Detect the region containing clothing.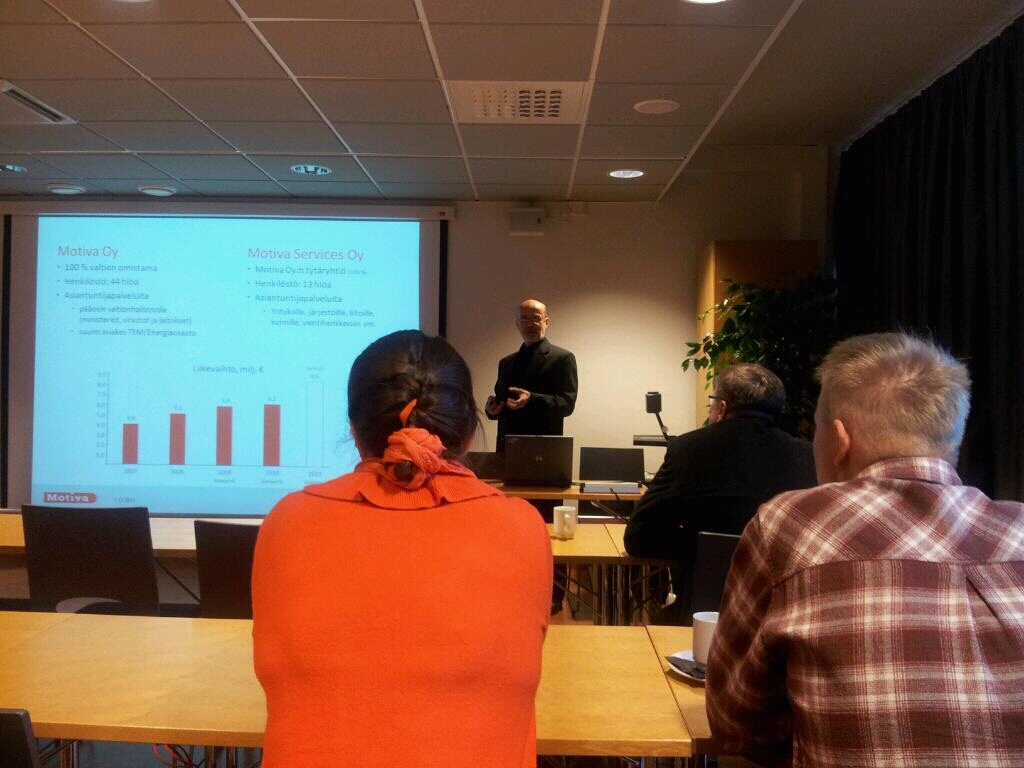
box(703, 455, 1023, 767).
